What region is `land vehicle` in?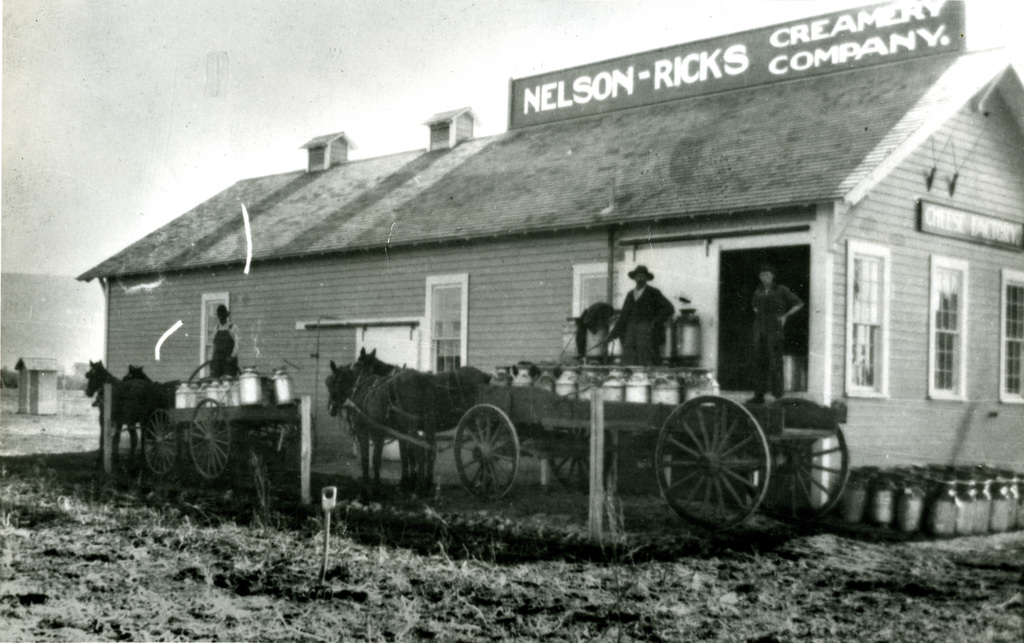
138 402 300 484.
